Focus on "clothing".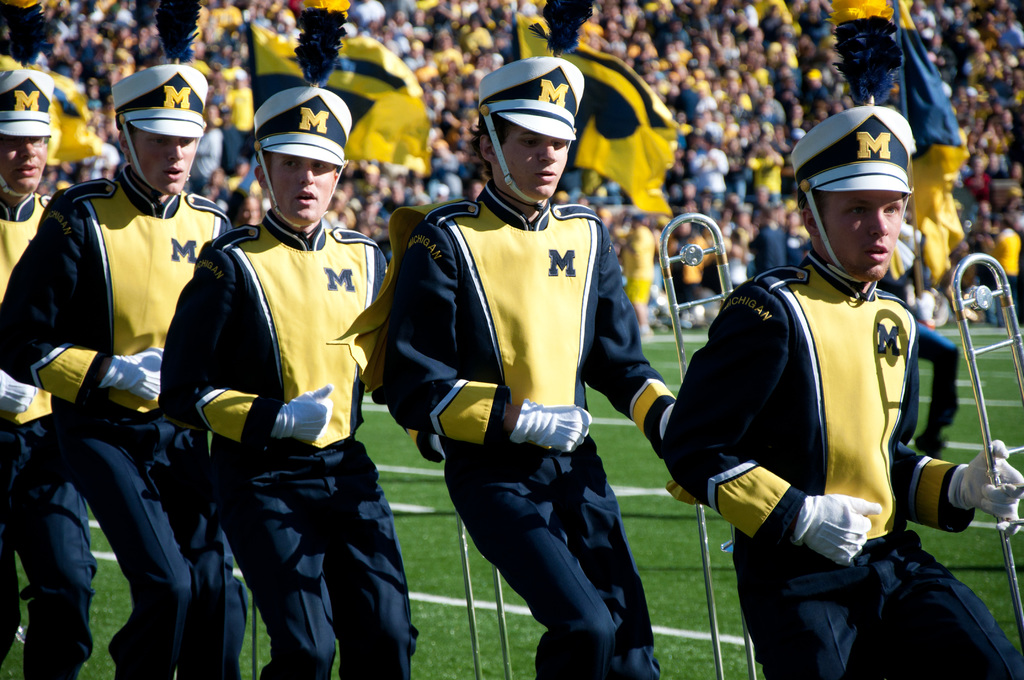
Focused at locate(689, 144, 726, 216).
